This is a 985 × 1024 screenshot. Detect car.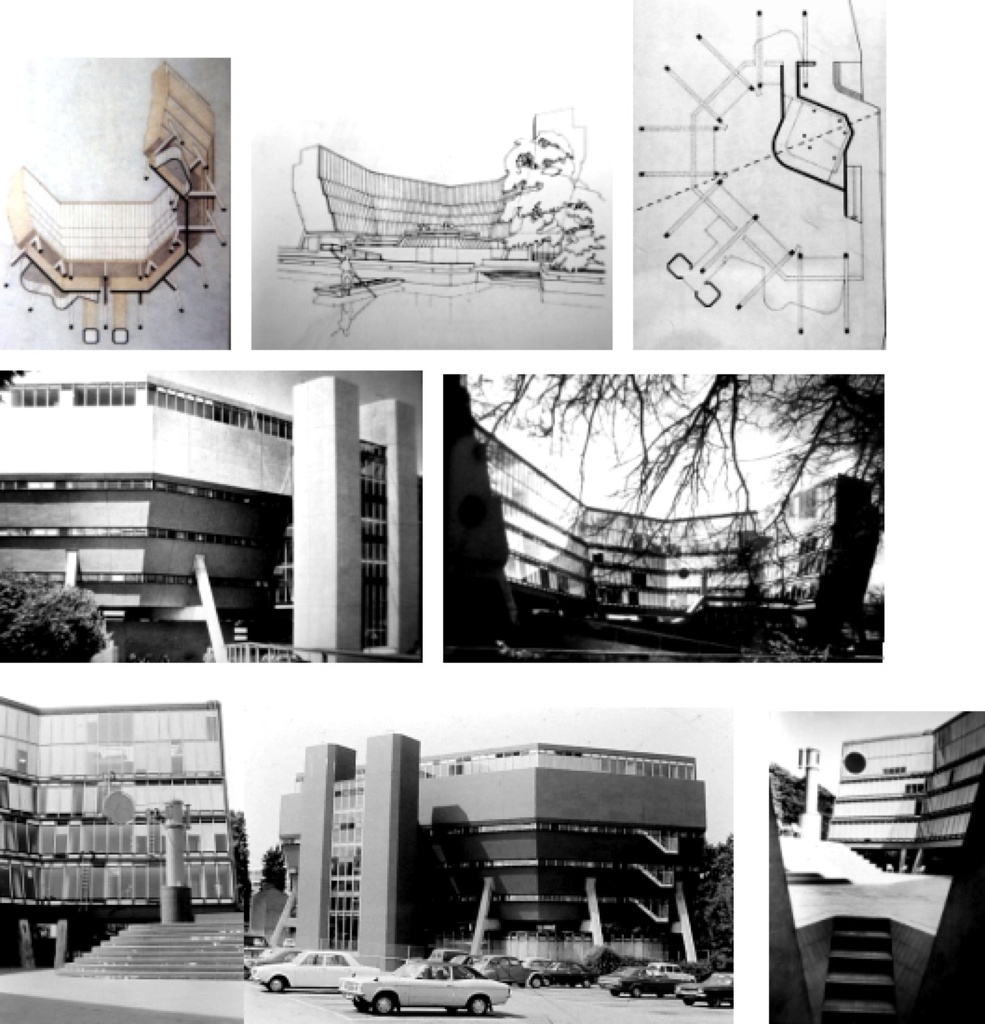
<region>239, 953, 304, 971</region>.
